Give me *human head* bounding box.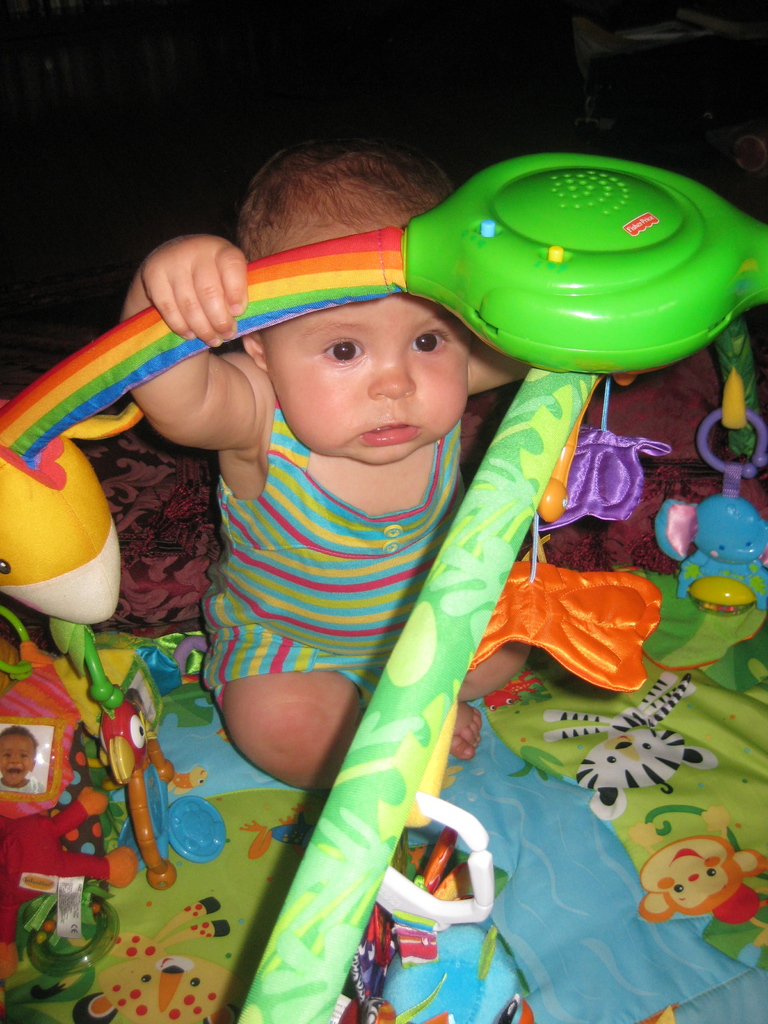
Rect(214, 147, 480, 485).
